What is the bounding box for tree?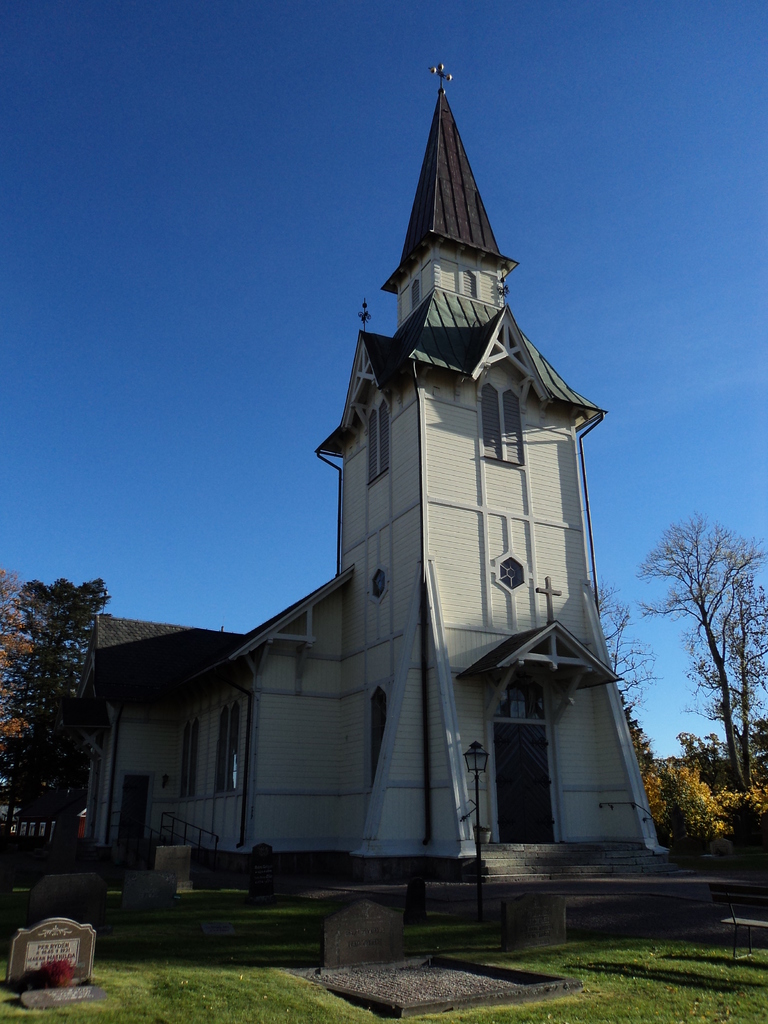
locate(592, 570, 660, 708).
